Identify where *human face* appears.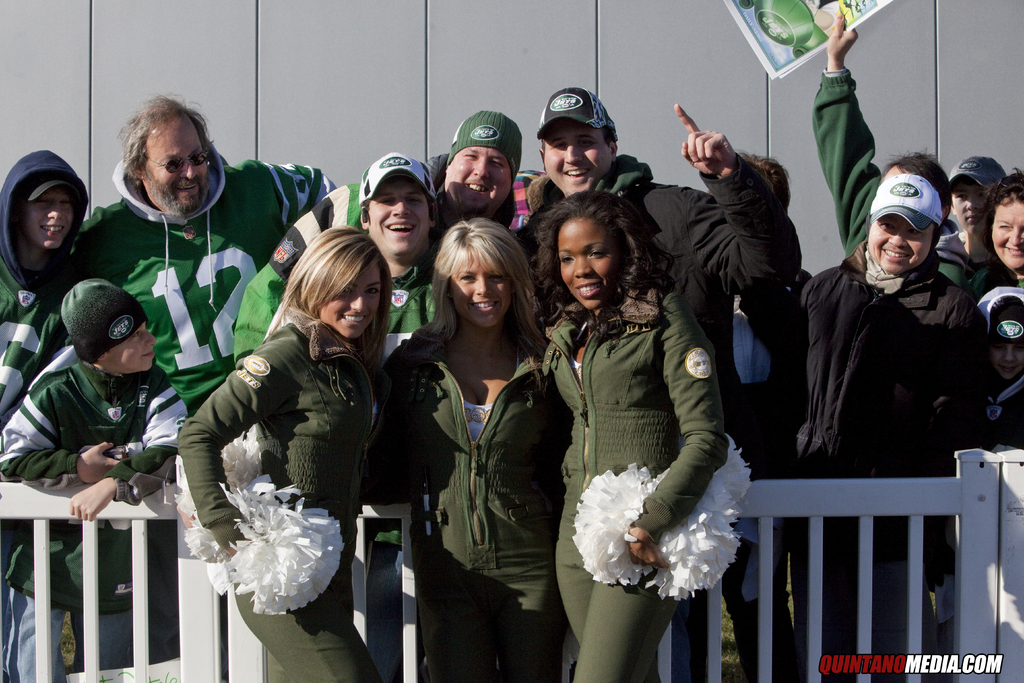
Appears at Rect(543, 115, 616, 195).
